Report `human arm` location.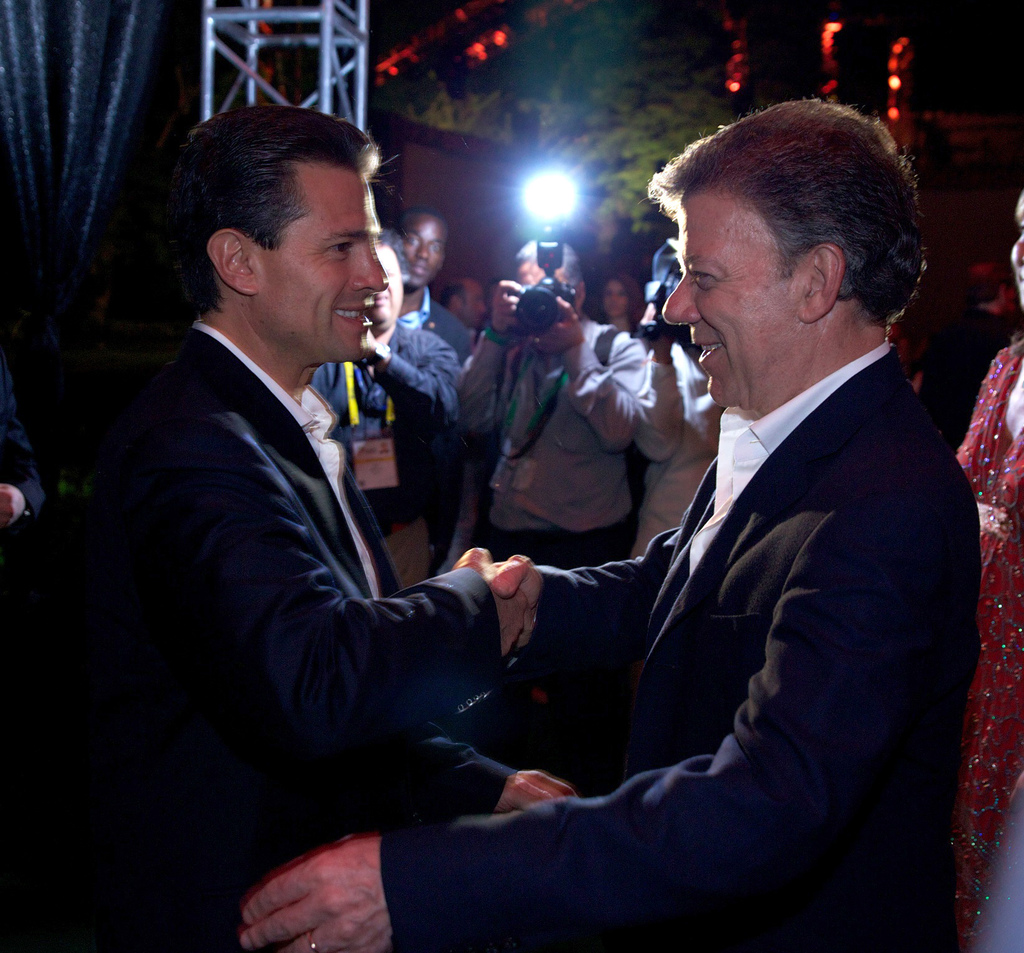
Report: select_region(456, 730, 586, 812).
